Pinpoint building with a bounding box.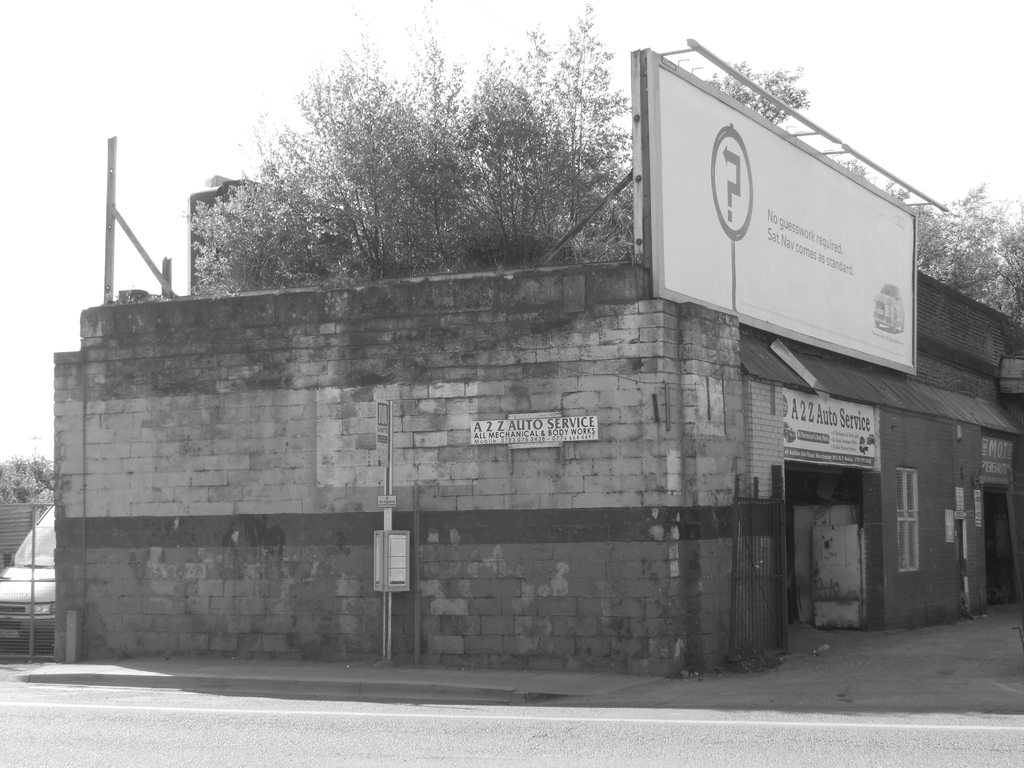
[left=53, top=170, right=1023, bottom=676].
